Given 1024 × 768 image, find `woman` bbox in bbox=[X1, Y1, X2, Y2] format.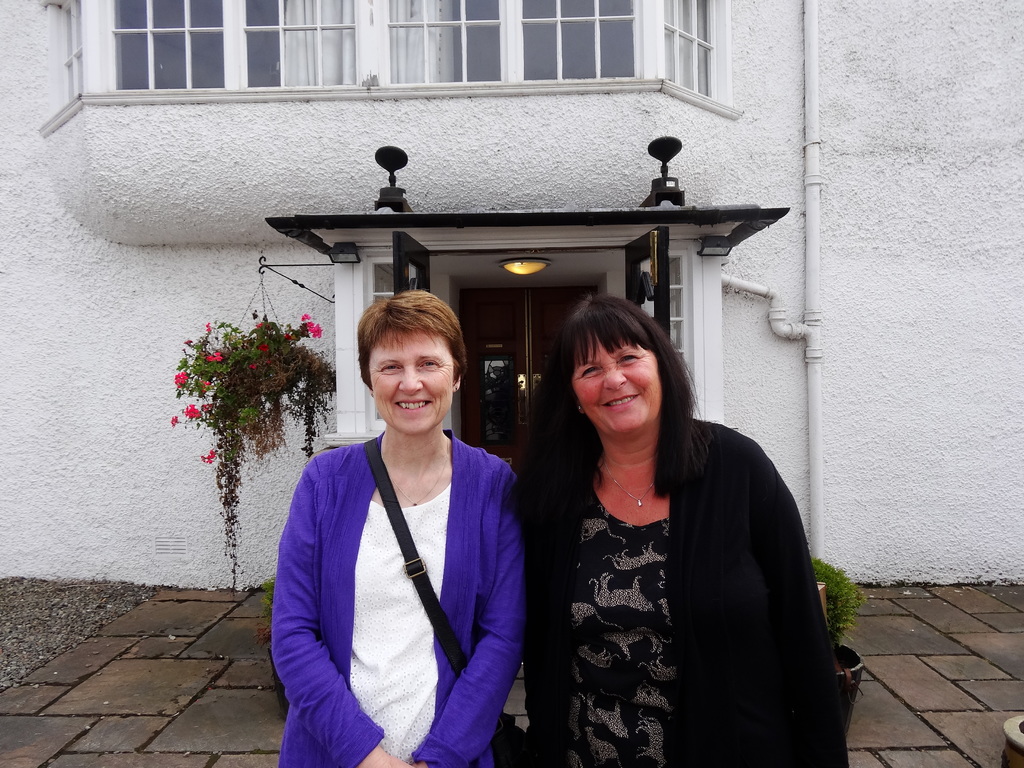
bbox=[511, 290, 851, 767].
